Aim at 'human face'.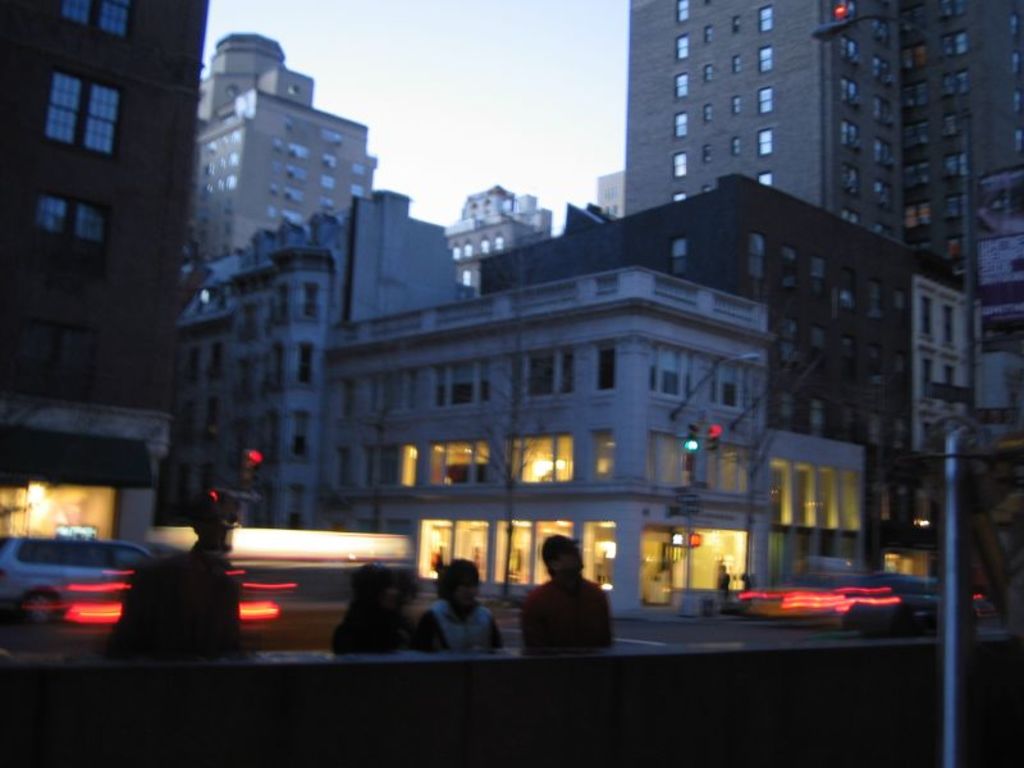
Aimed at {"x1": 554, "y1": 545, "x2": 582, "y2": 570}.
